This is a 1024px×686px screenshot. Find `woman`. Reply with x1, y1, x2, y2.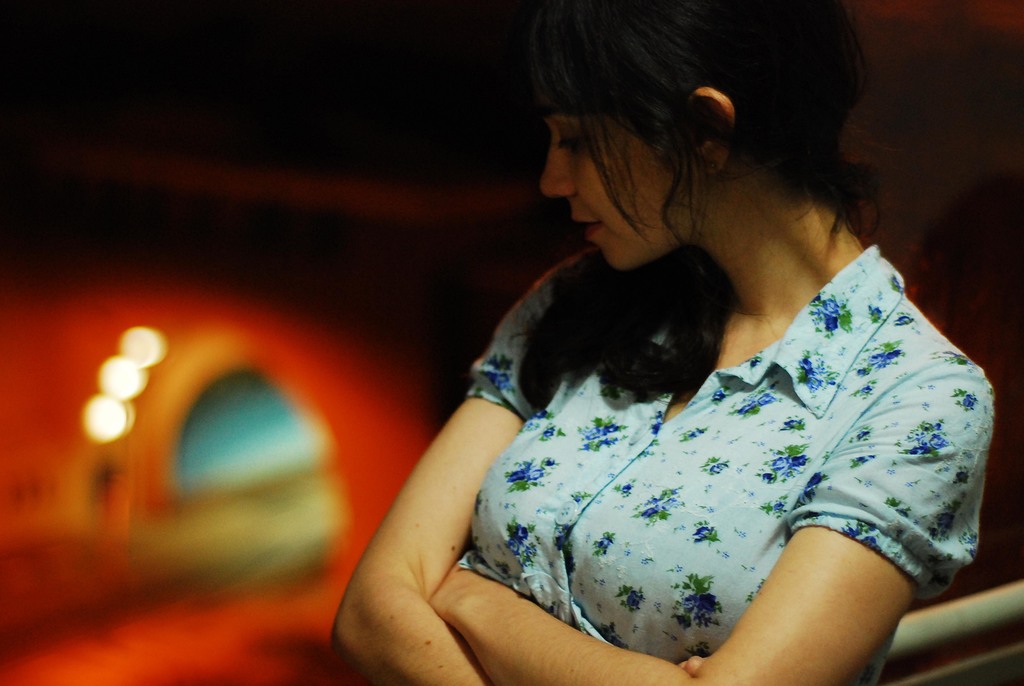
379, 0, 979, 685.
